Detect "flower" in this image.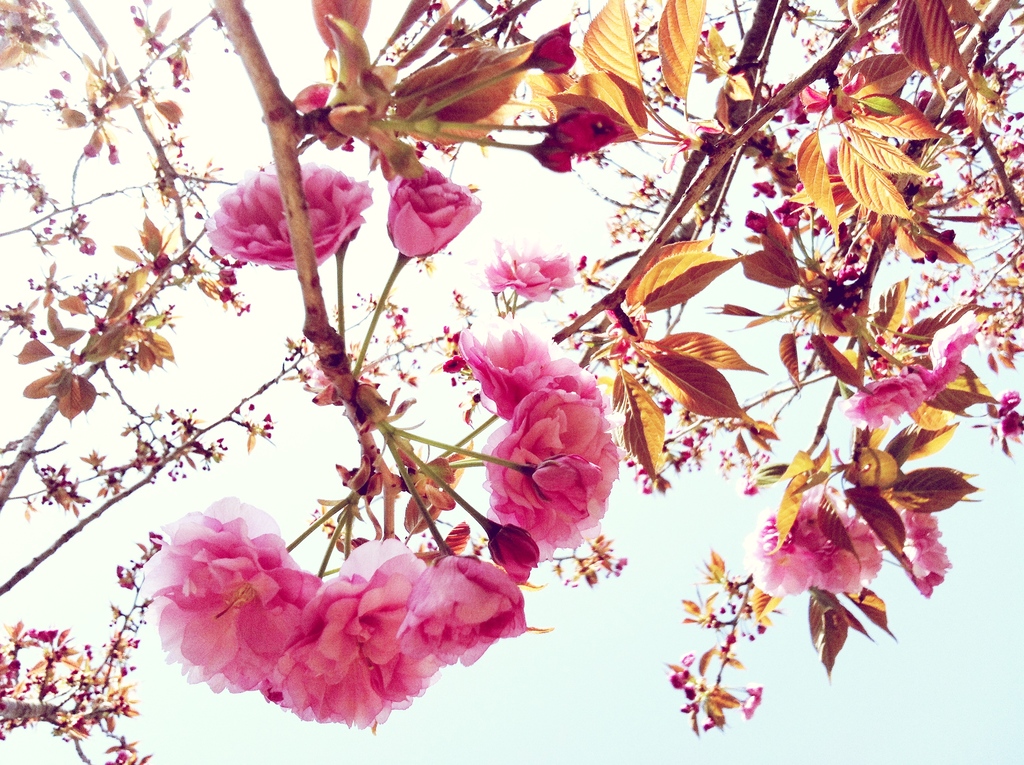
Detection: bbox=(535, 138, 573, 173).
